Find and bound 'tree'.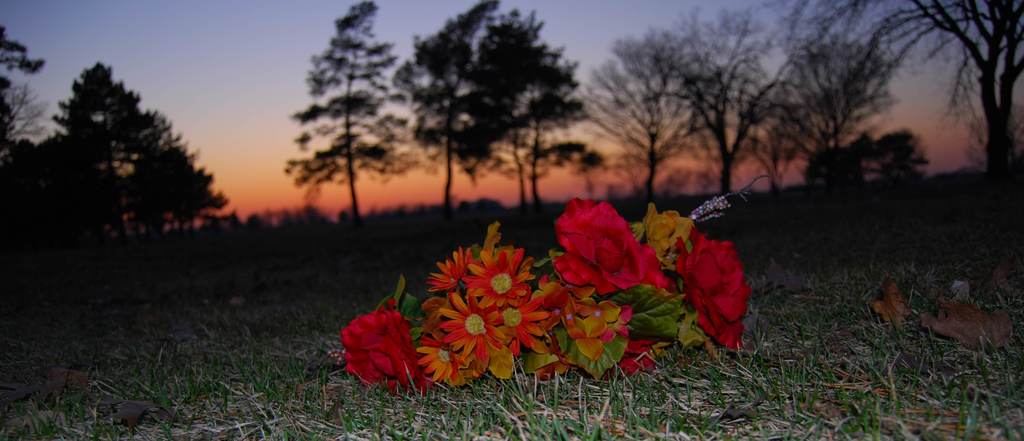
Bound: select_region(584, 26, 720, 184).
